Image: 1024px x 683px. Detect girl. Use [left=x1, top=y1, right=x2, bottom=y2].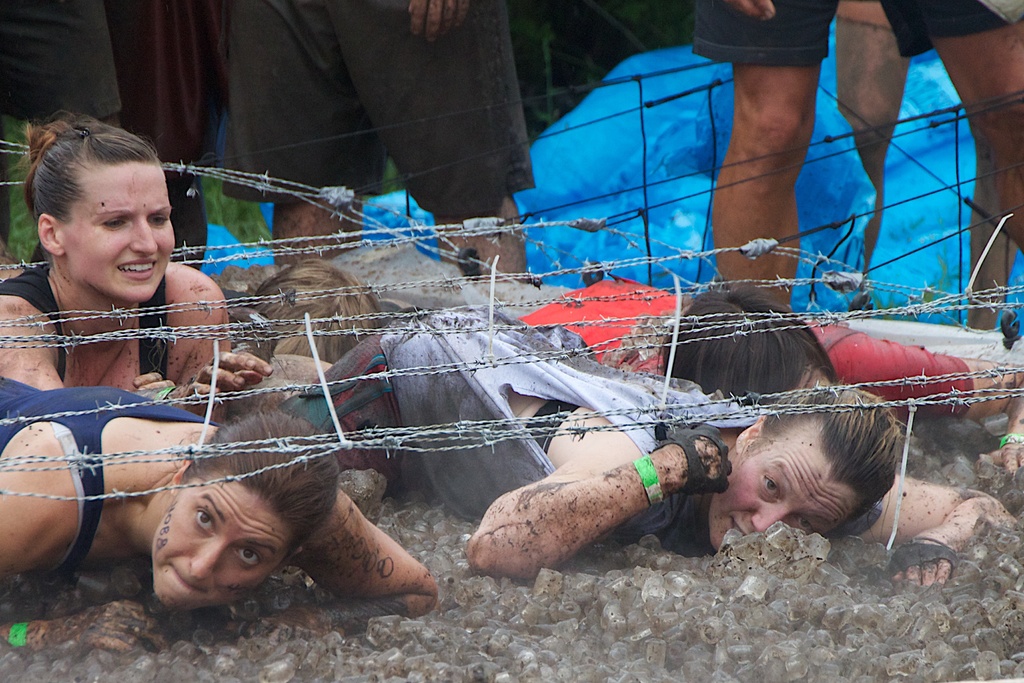
[left=0, top=375, right=437, bottom=664].
